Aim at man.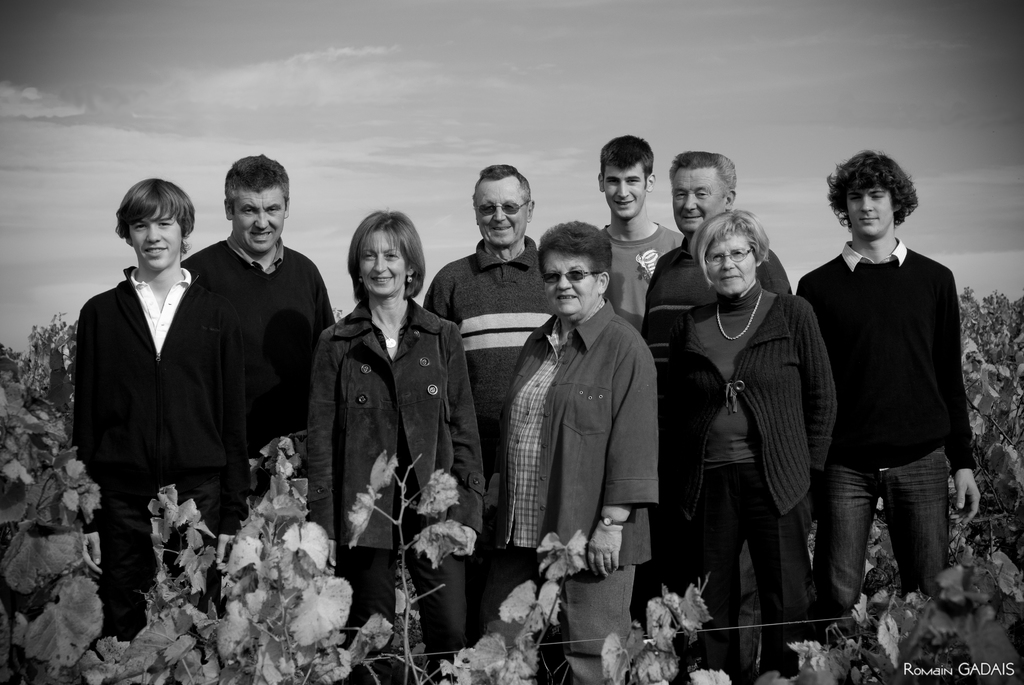
Aimed at (left=423, top=164, right=559, bottom=647).
